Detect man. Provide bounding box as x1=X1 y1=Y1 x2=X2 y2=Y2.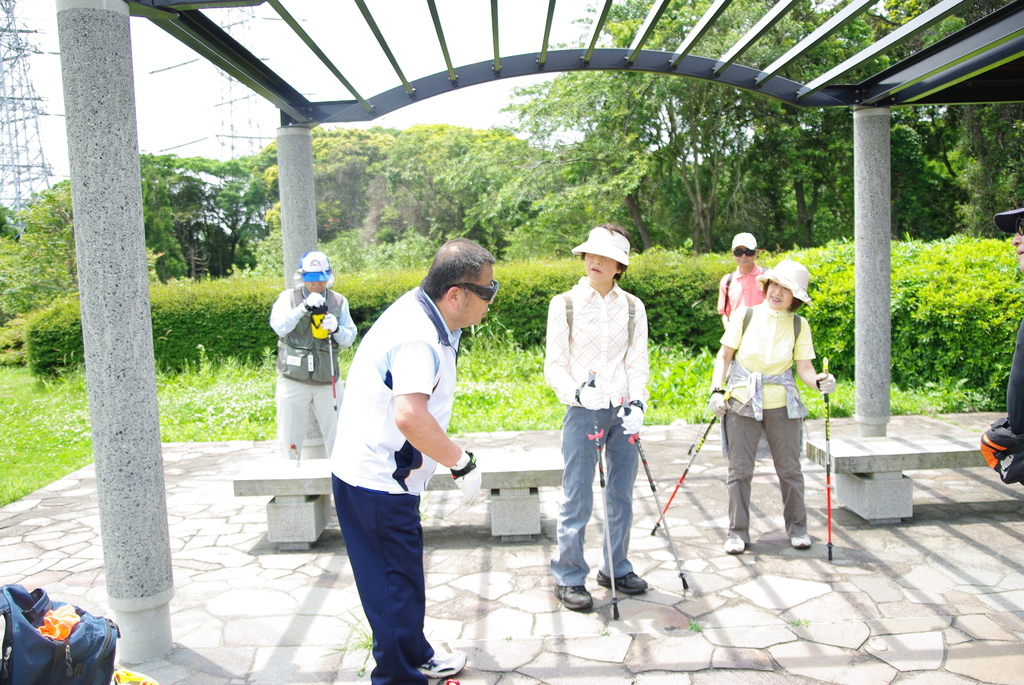
x1=316 y1=242 x2=485 y2=672.
